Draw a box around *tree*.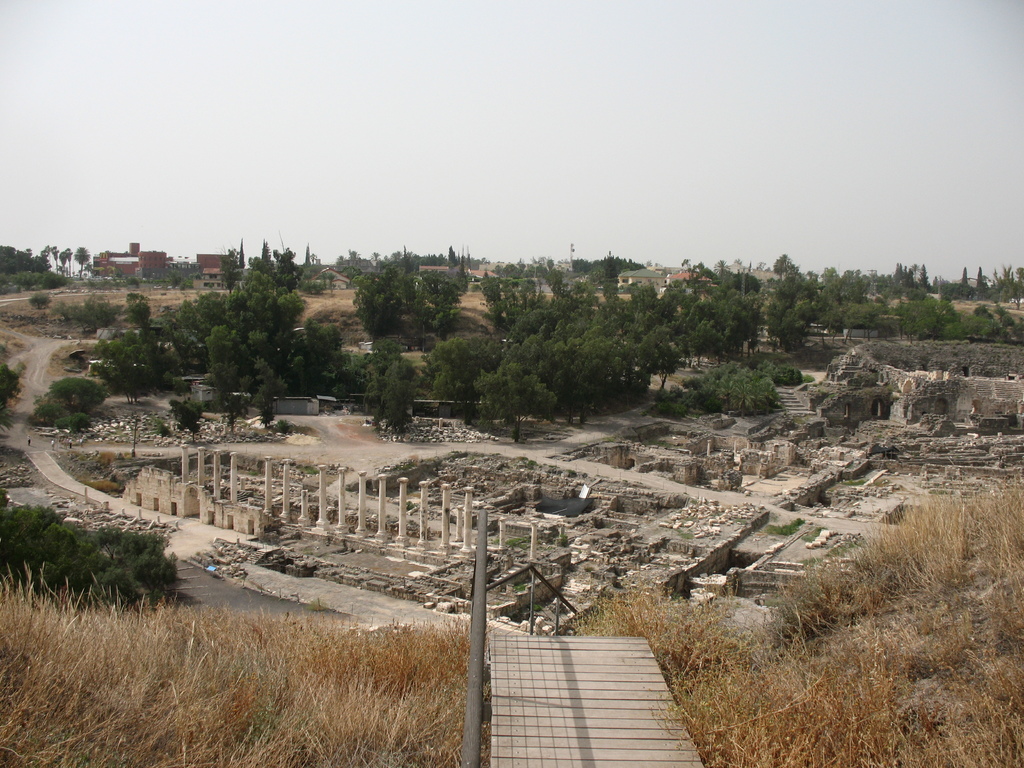
<box>449,245,463,261</box>.
